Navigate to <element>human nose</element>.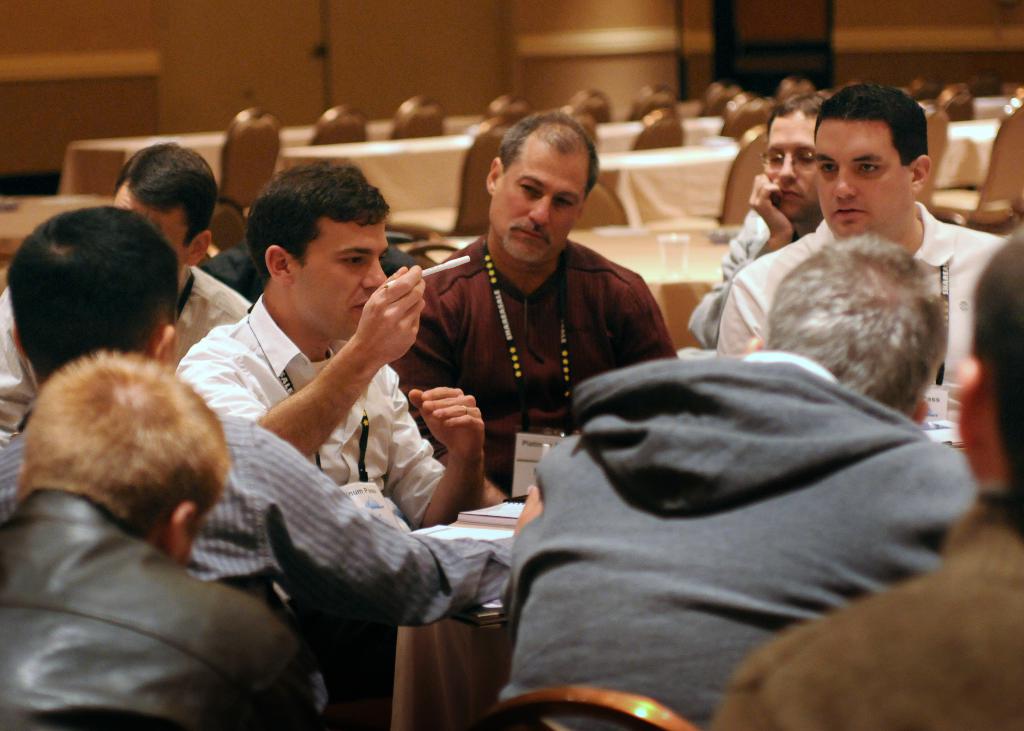
Navigation target: box(778, 145, 794, 185).
